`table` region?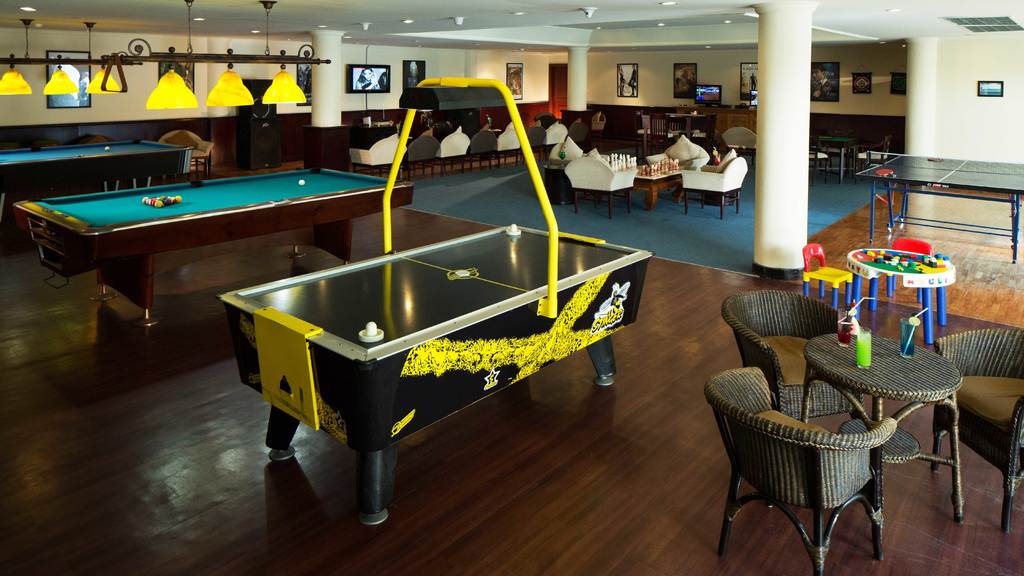
(left=819, top=132, right=859, bottom=186)
